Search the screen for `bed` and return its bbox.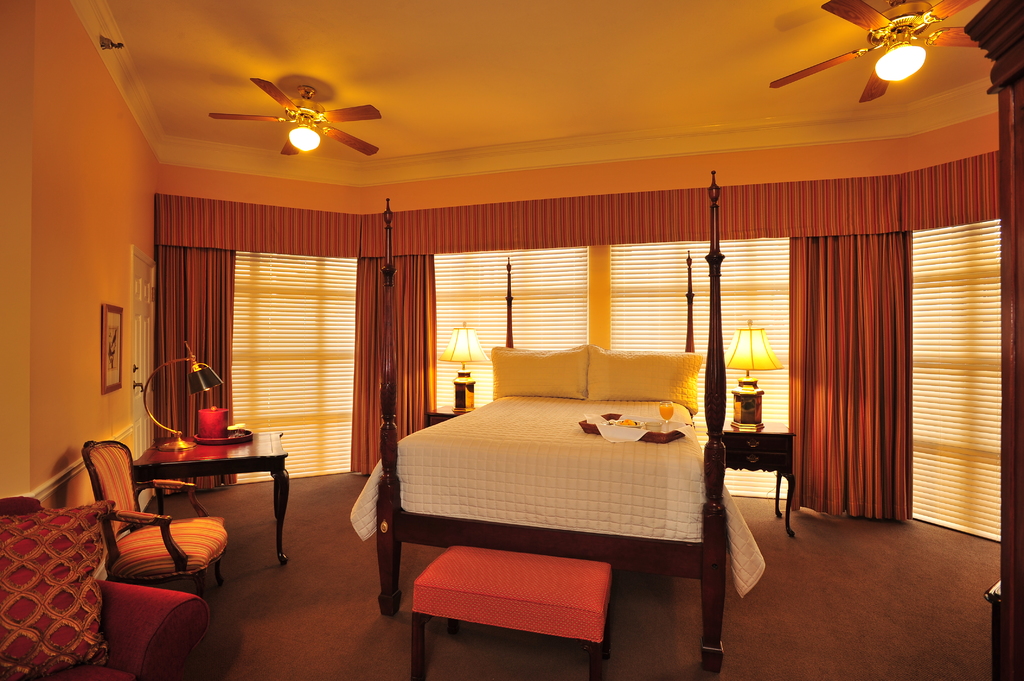
Found: <bbox>349, 172, 764, 667</bbox>.
